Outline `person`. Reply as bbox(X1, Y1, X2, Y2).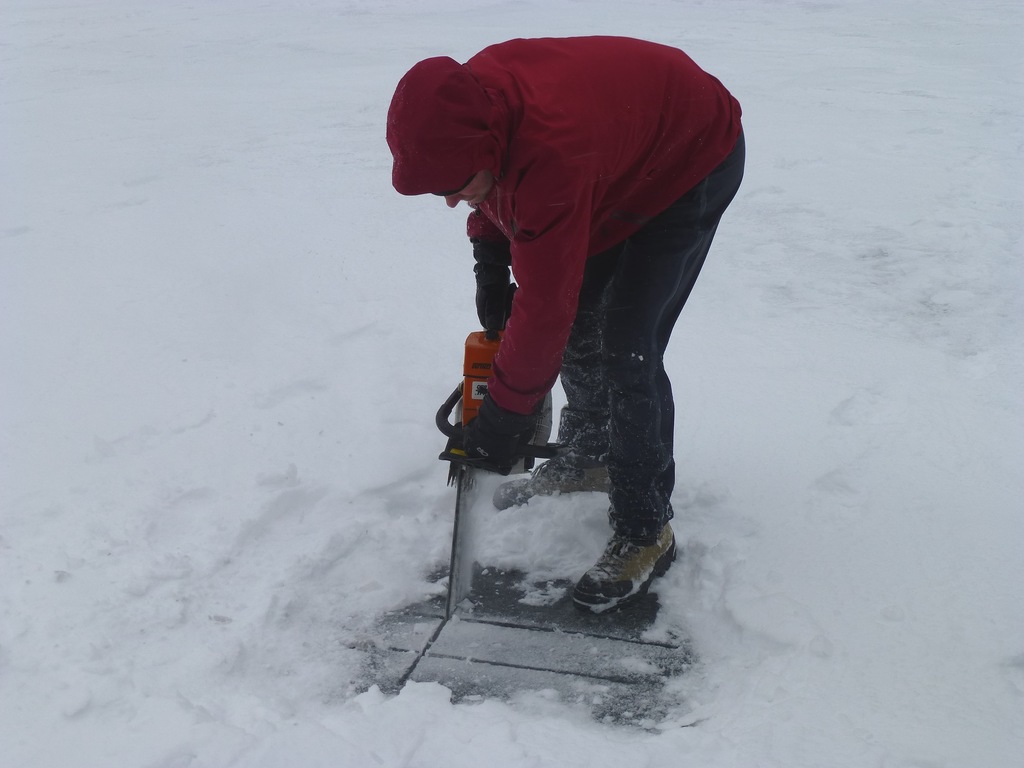
bbox(392, 0, 749, 681).
